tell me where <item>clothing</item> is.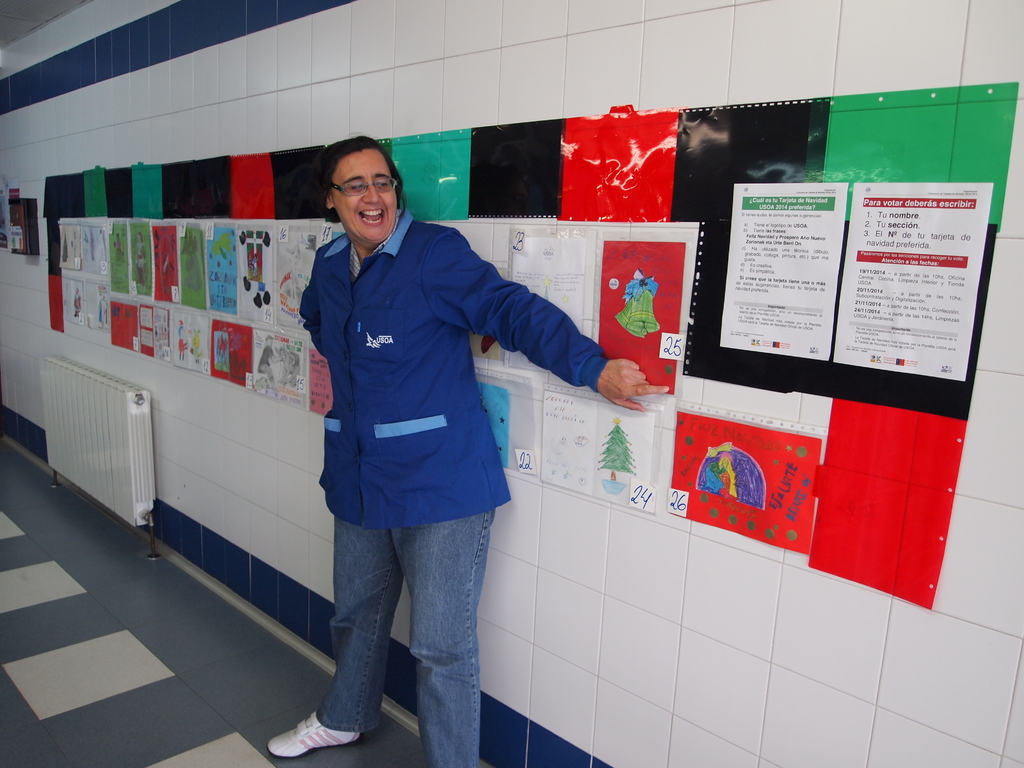
<item>clothing</item> is at 76, 295, 81, 316.
